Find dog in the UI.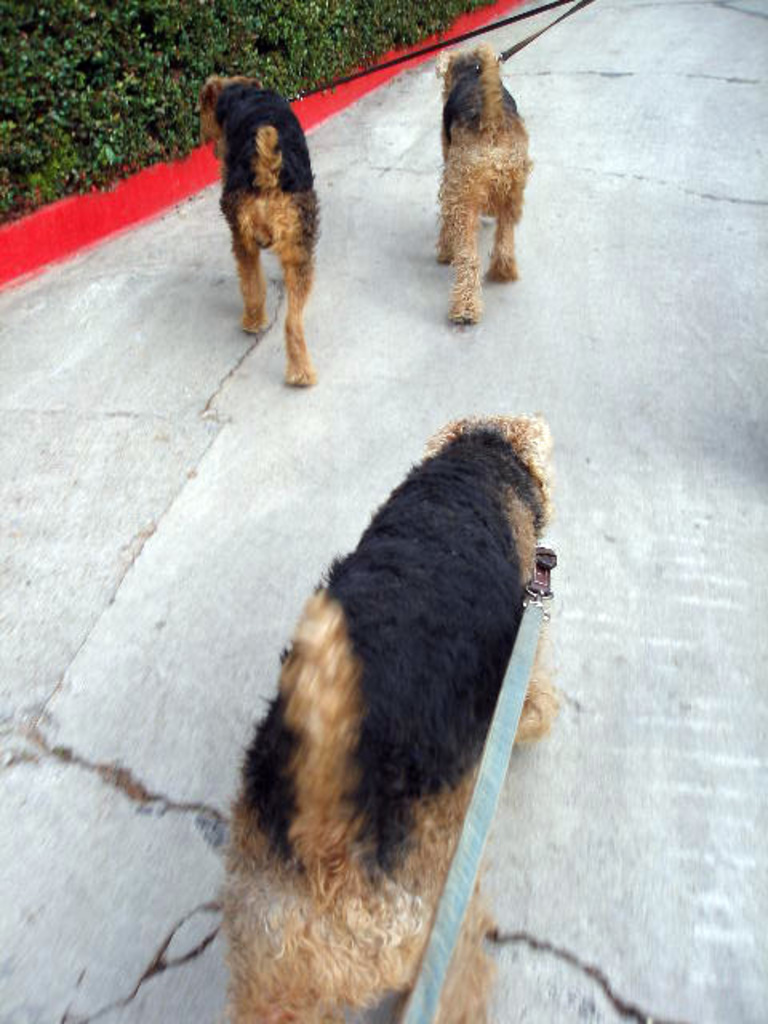
UI element at left=194, top=77, right=325, bottom=395.
